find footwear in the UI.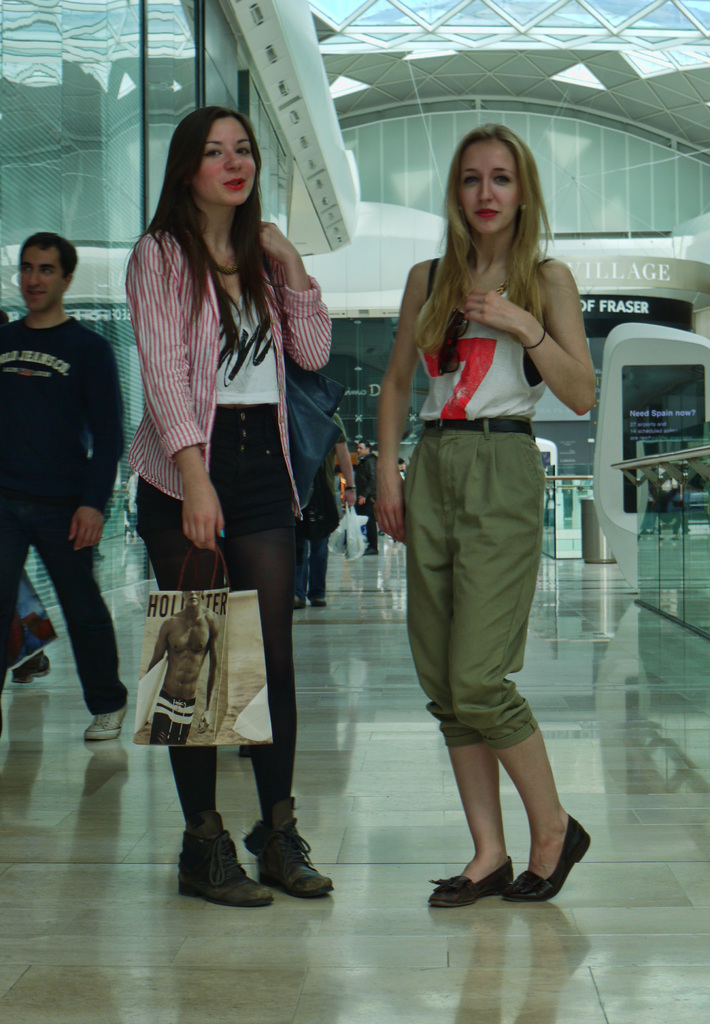
UI element at 364:550:379:557.
